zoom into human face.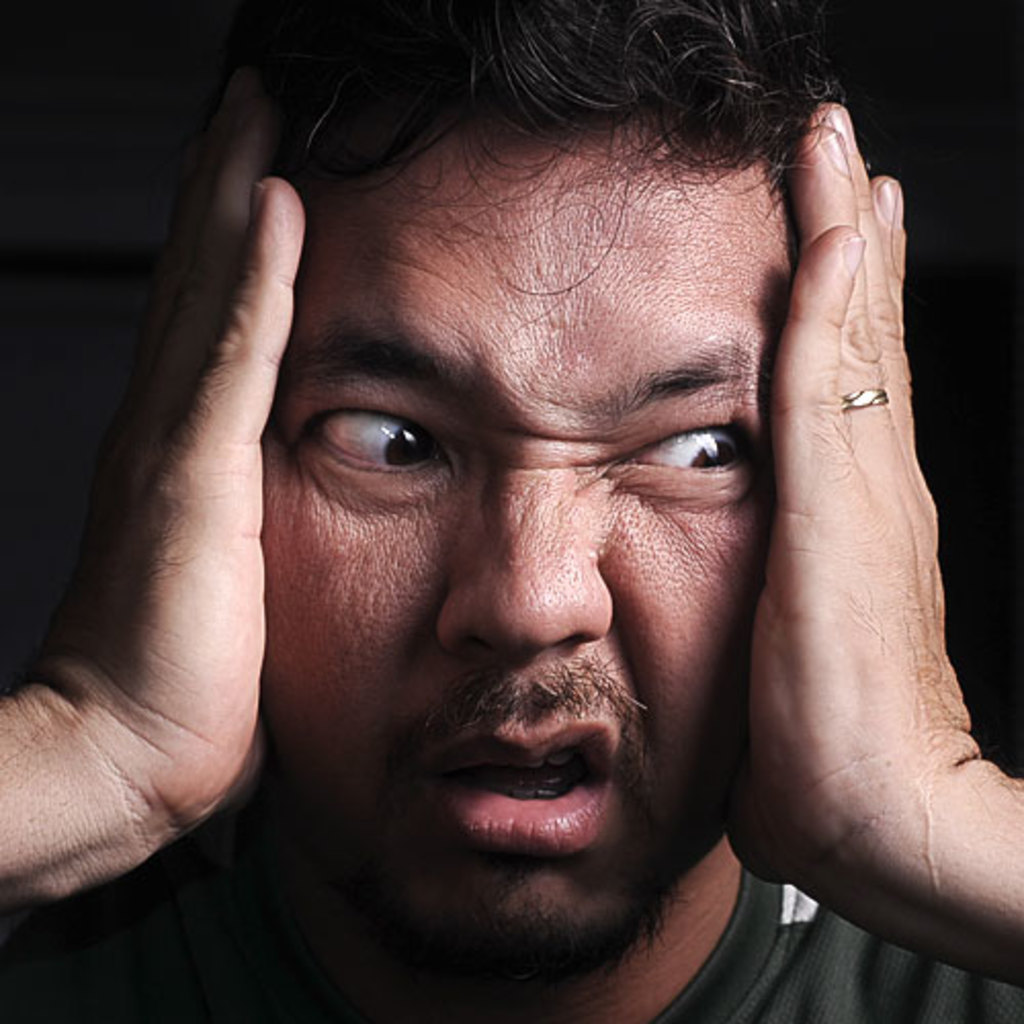
Zoom target: x1=256, y1=109, x2=795, y2=977.
